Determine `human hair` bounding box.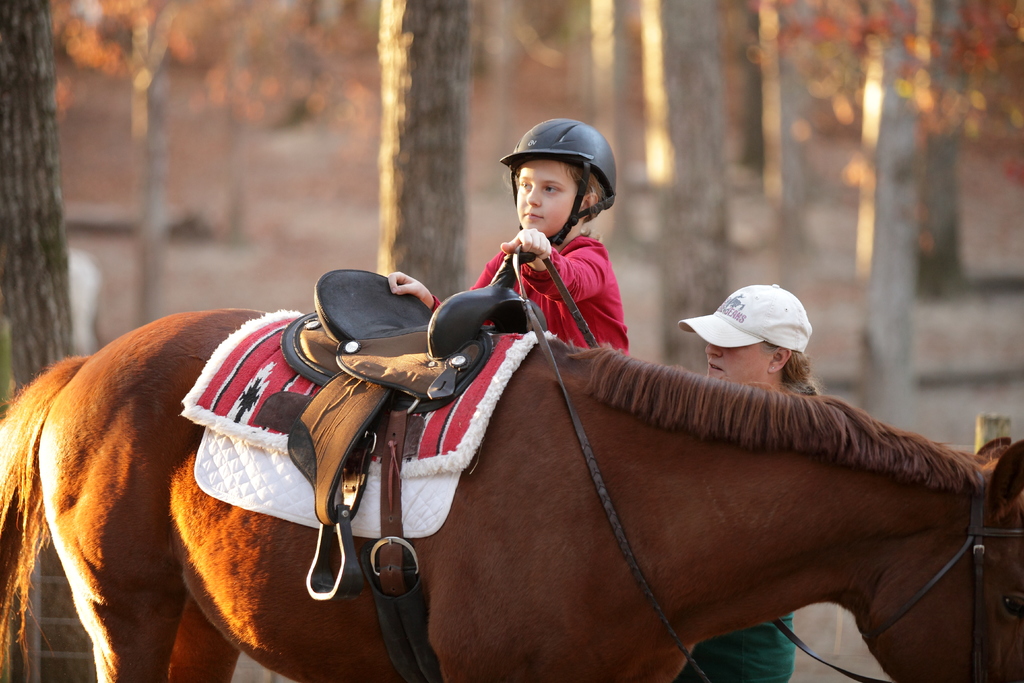
Determined: [x1=758, y1=339, x2=832, y2=402].
